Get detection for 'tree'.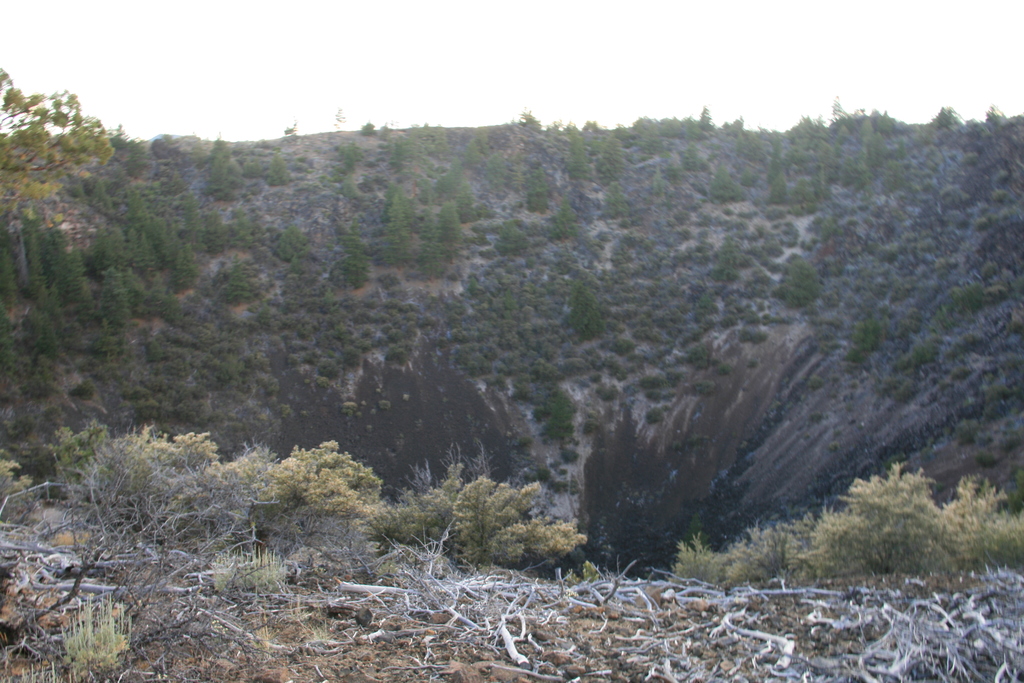
Detection: {"left": 435, "top": 154, "right": 468, "bottom": 198}.
